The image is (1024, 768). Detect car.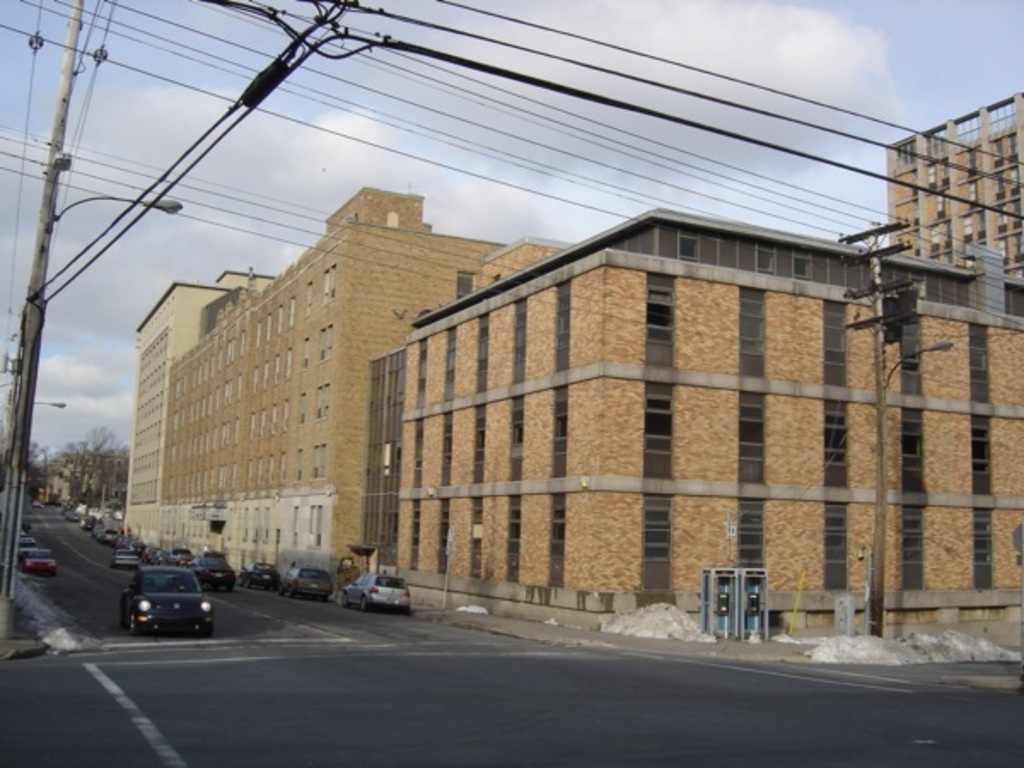
Detection: <region>239, 565, 276, 584</region>.
